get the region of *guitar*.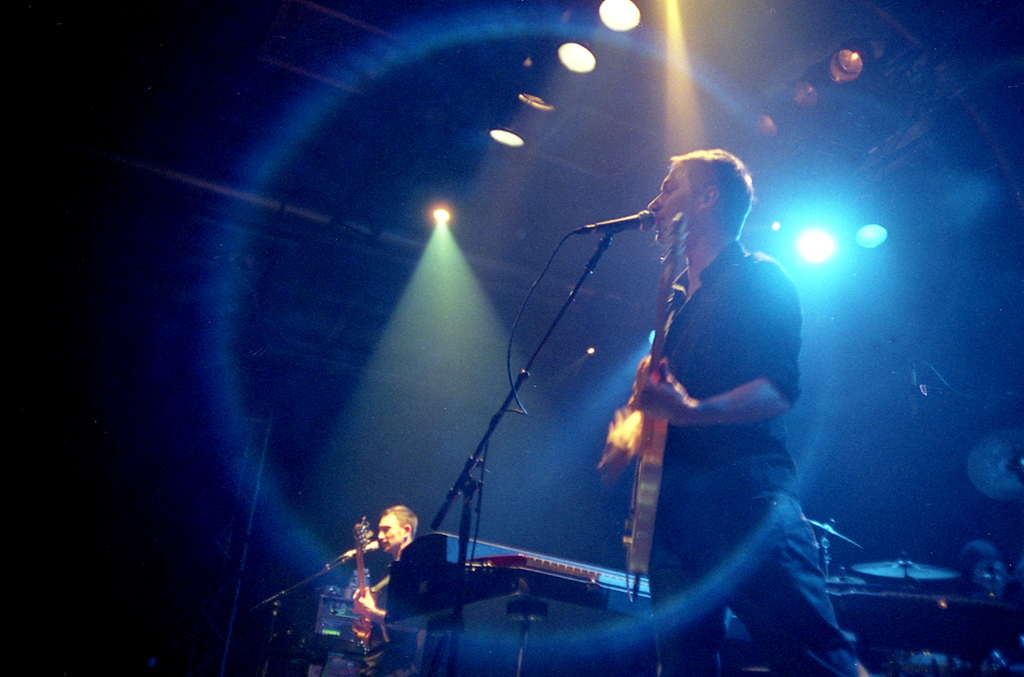
region(617, 212, 691, 574).
